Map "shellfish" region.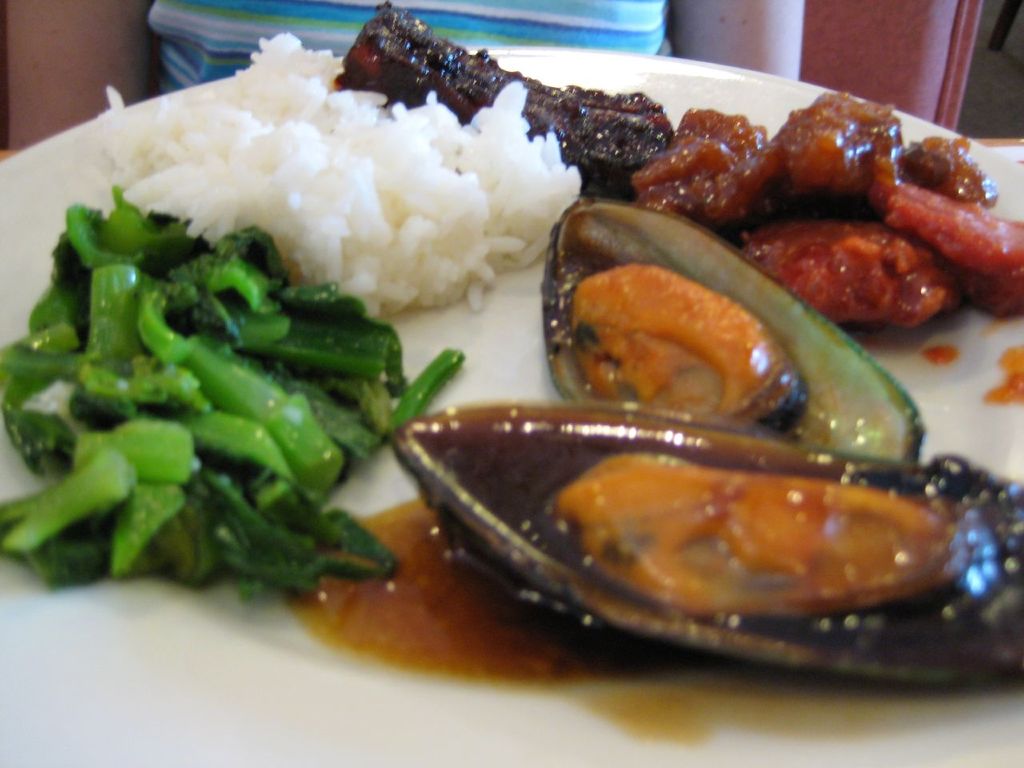
Mapped to 530:192:937:468.
